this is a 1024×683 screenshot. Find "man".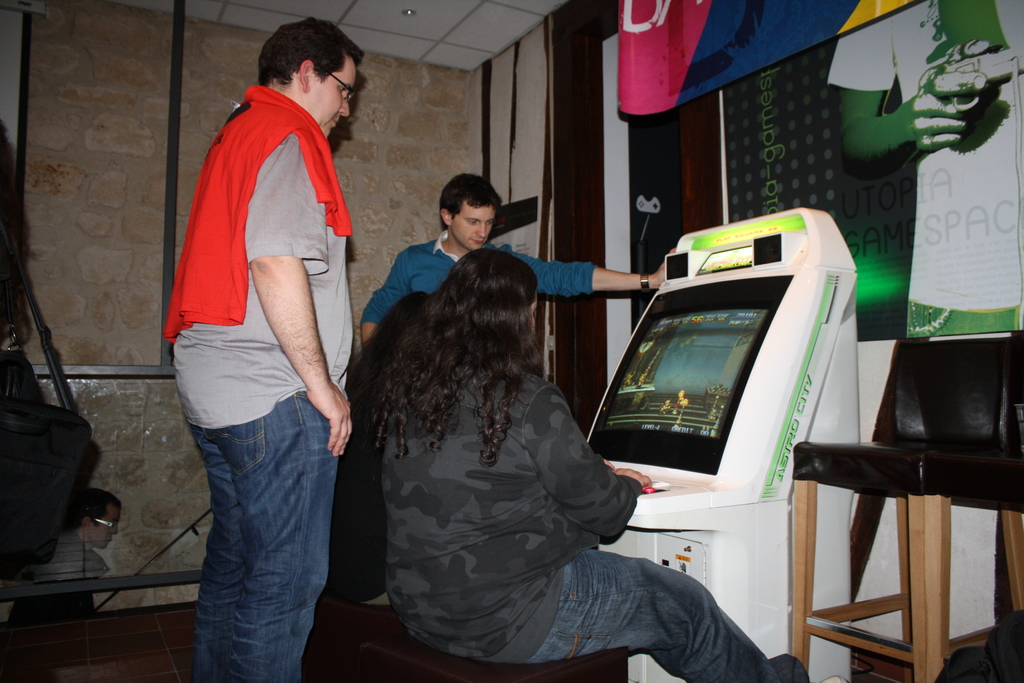
Bounding box: x1=354, y1=176, x2=674, y2=361.
